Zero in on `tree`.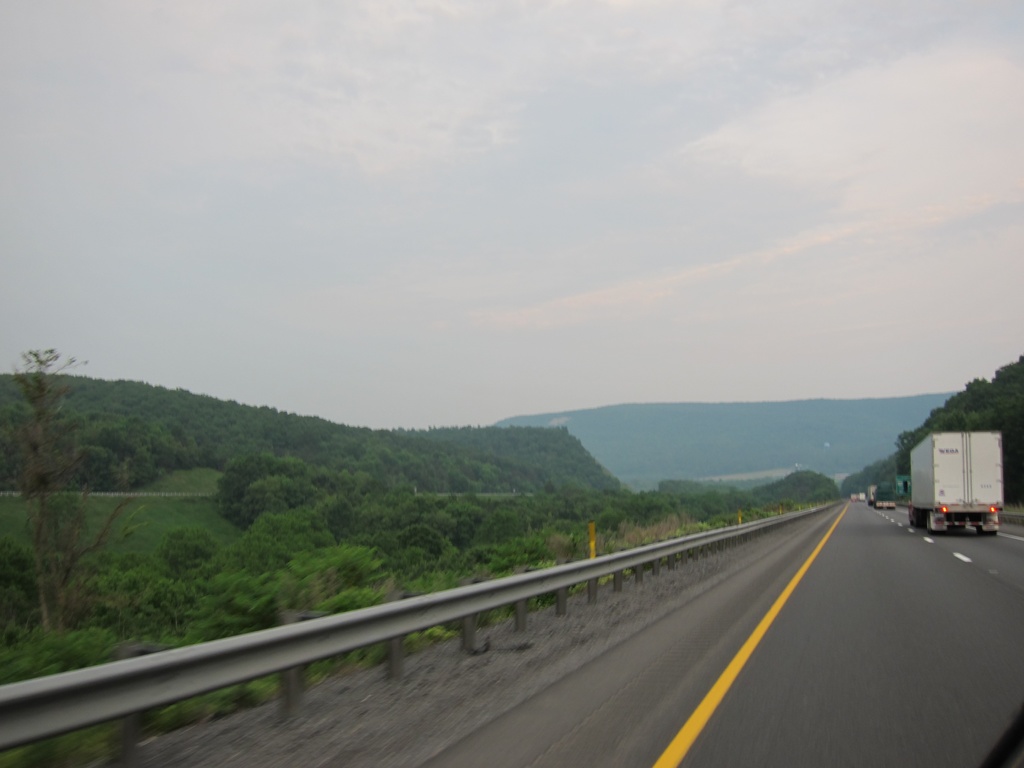
Zeroed in: bbox=[157, 526, 216, 577].
